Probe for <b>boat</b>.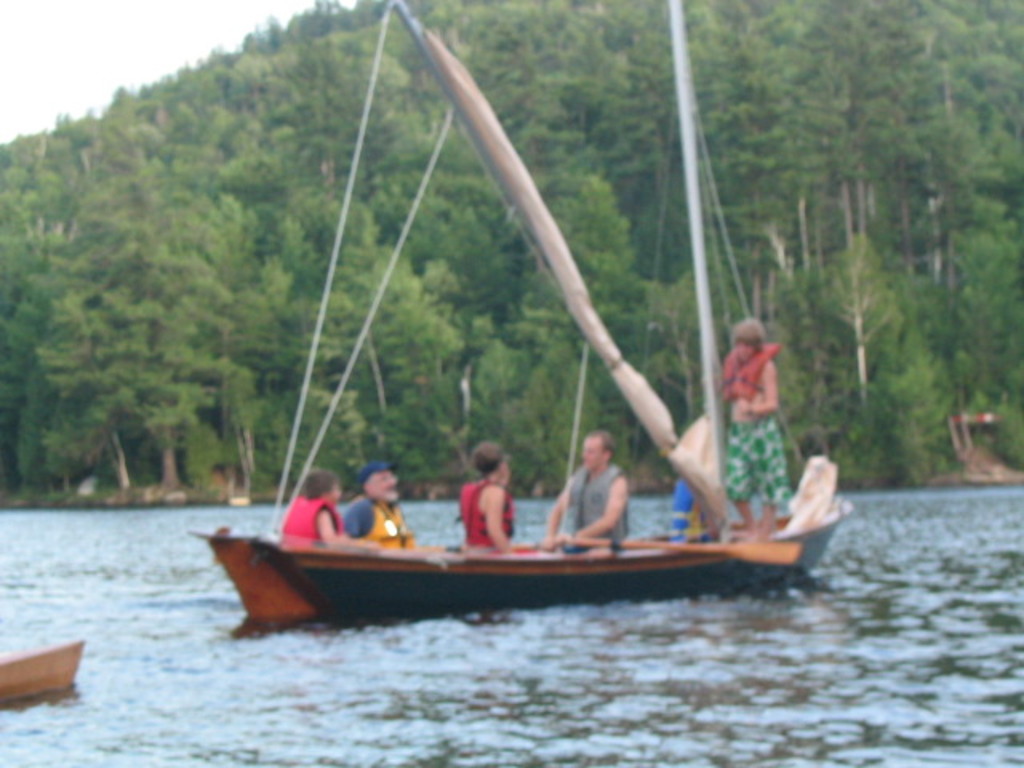
Probe result: locate(0, 632, 90, 709).
